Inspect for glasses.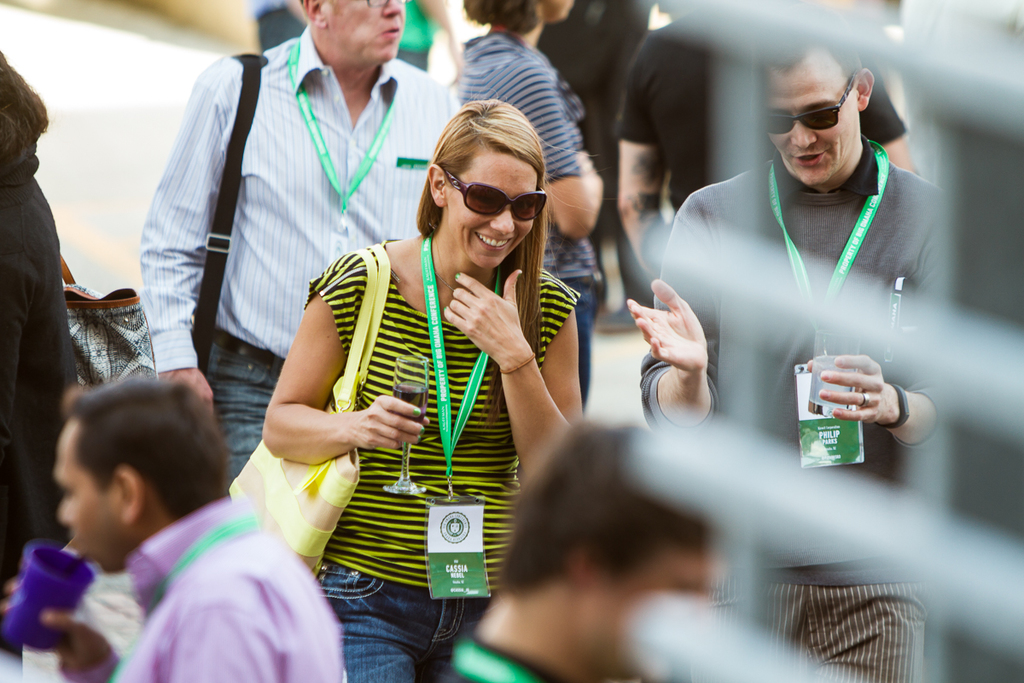
Inspection: <box>437,162,555,228</box>.
